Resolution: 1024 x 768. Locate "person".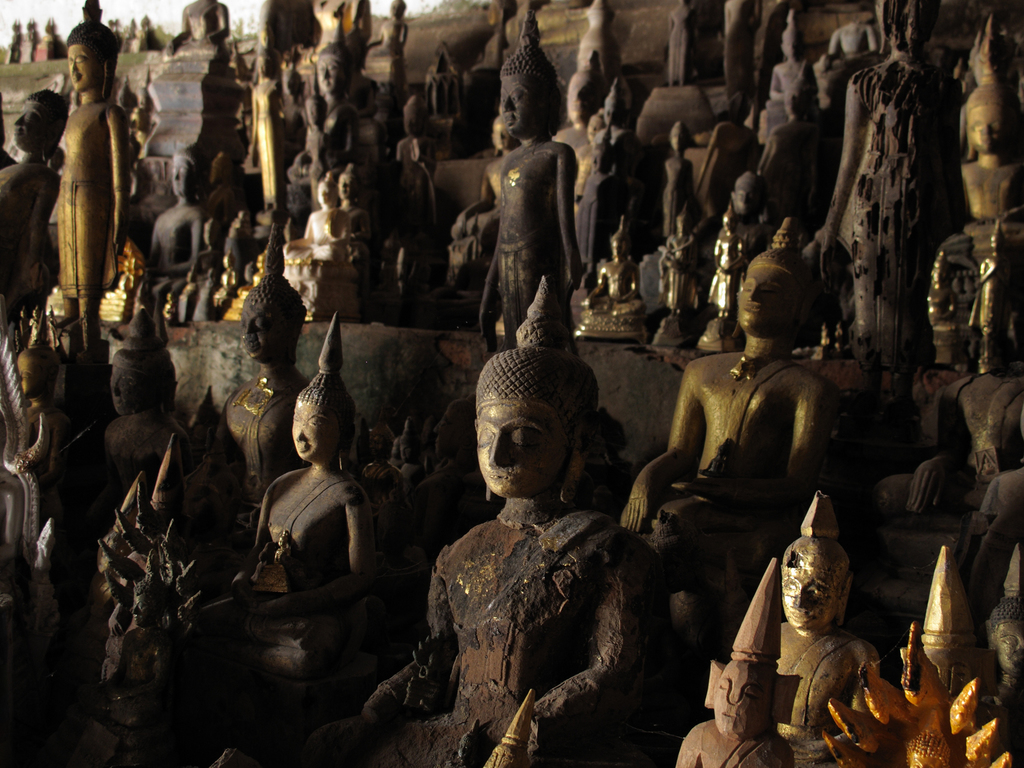
220 235 282 482.
